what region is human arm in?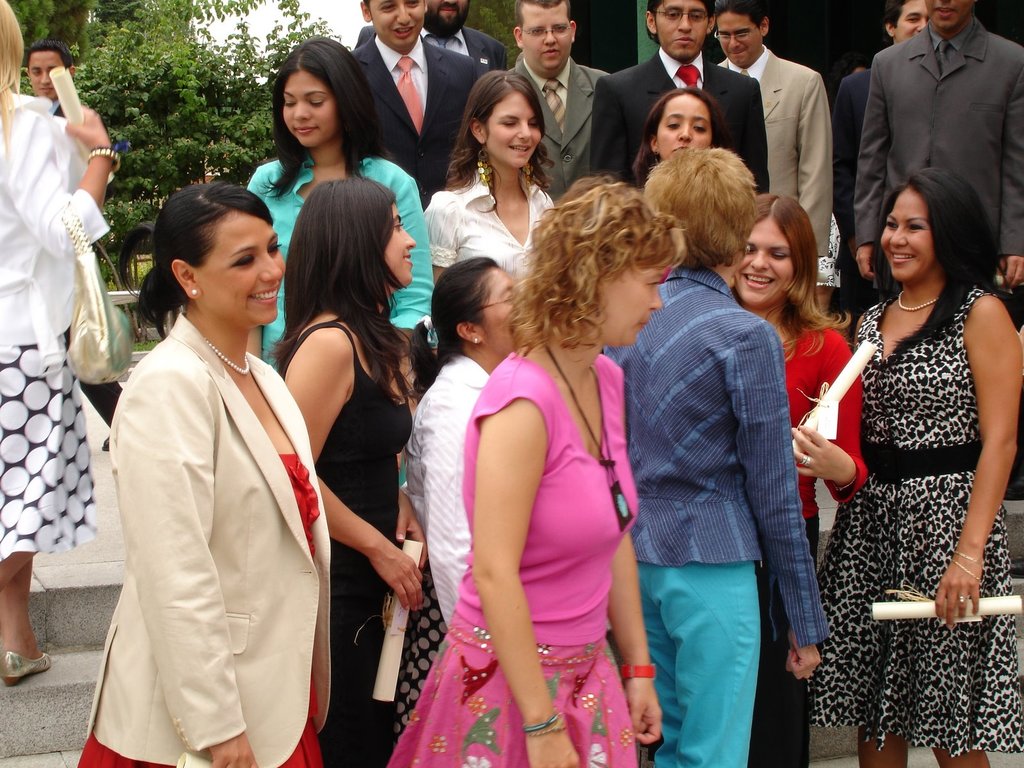
x1=798, y1=65, x2=835, y2=258.
